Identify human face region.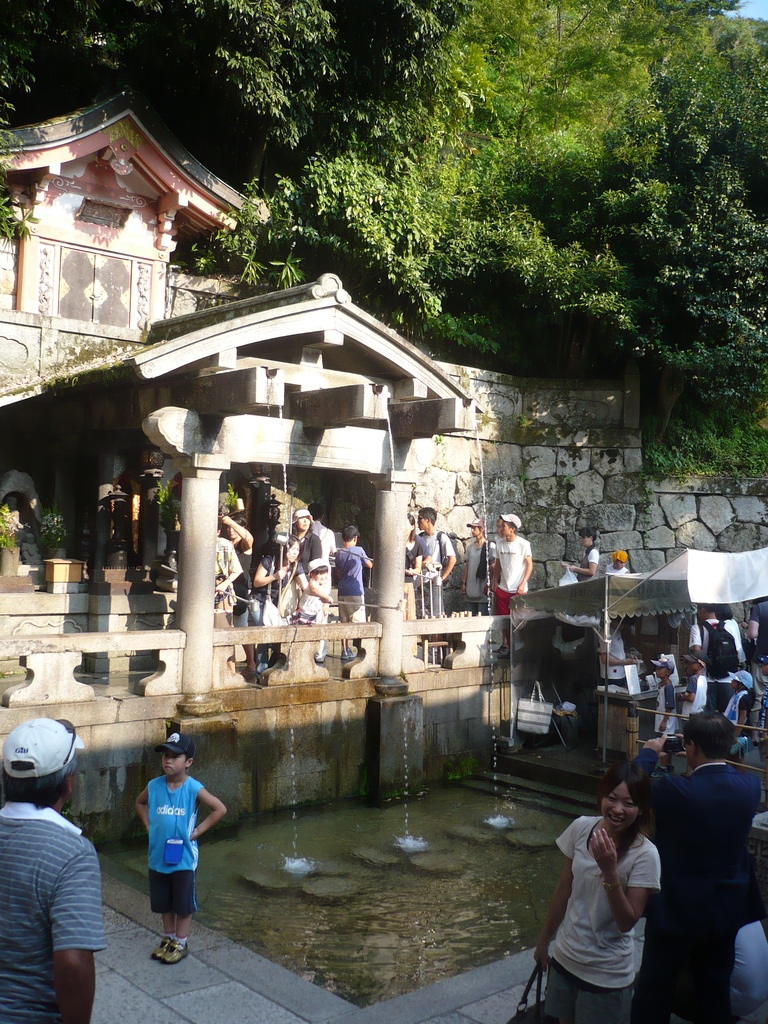
Region: BBox(155, 746, 190, 776).
